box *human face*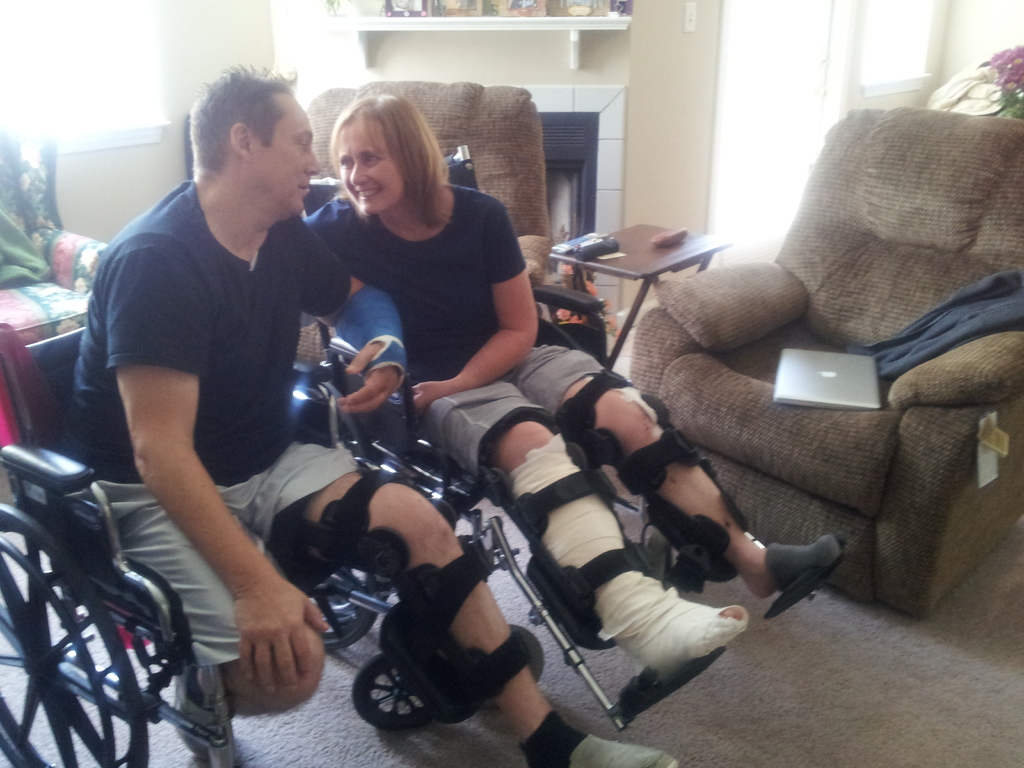
box=[244, 93, 323, 218]
